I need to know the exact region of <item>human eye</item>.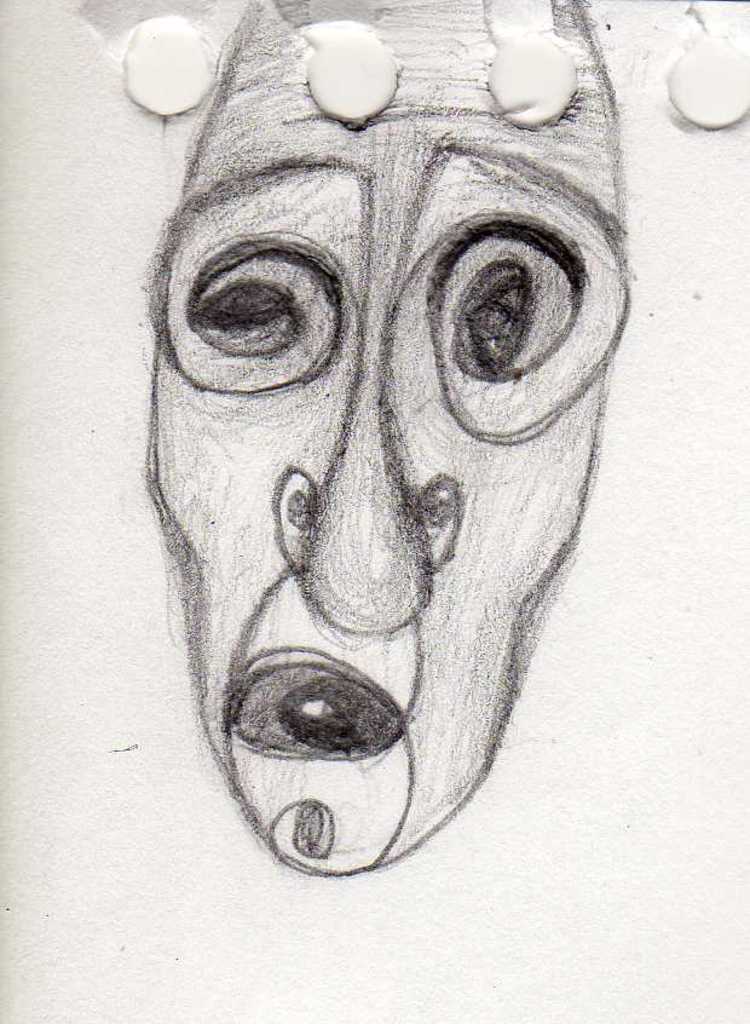
Region: bbox(425, 220, 621, 437).
